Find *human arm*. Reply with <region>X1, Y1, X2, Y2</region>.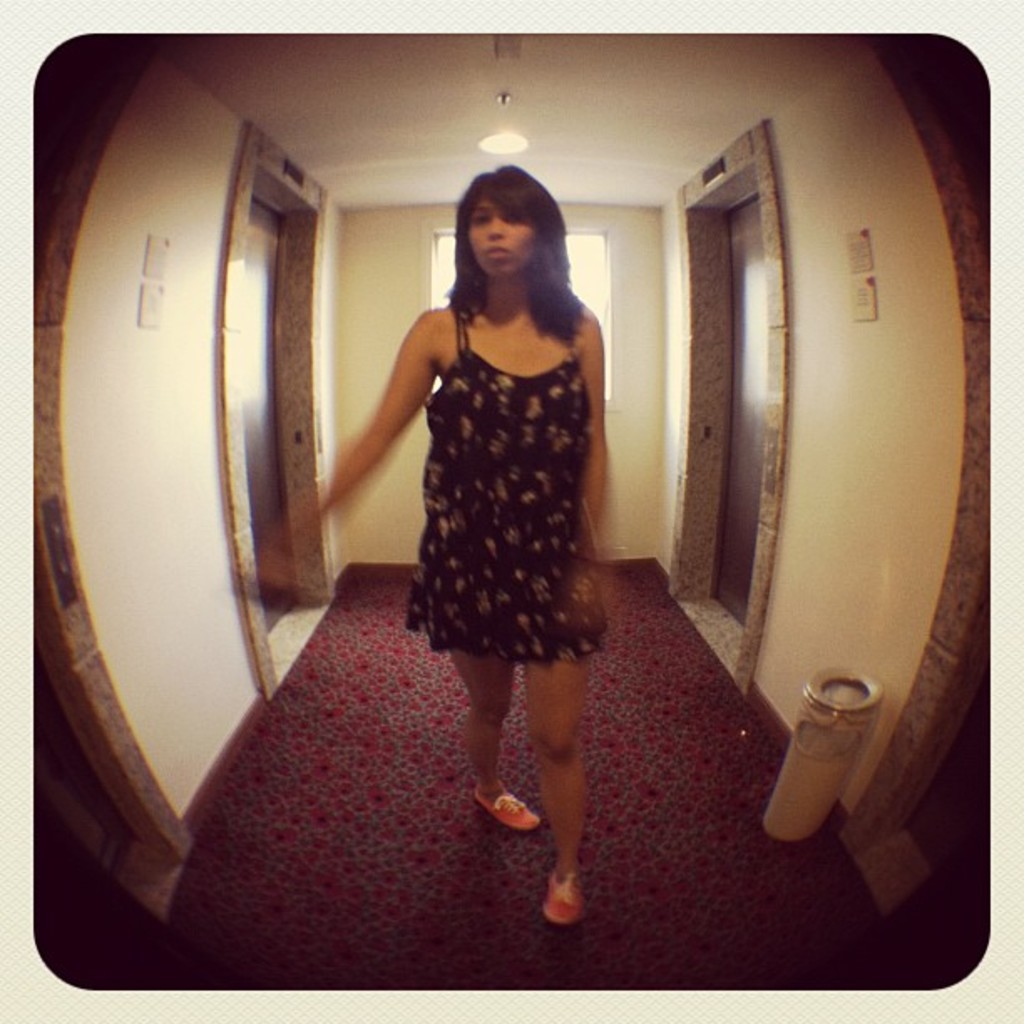
<region>343, 315, 432, 537</region>.
